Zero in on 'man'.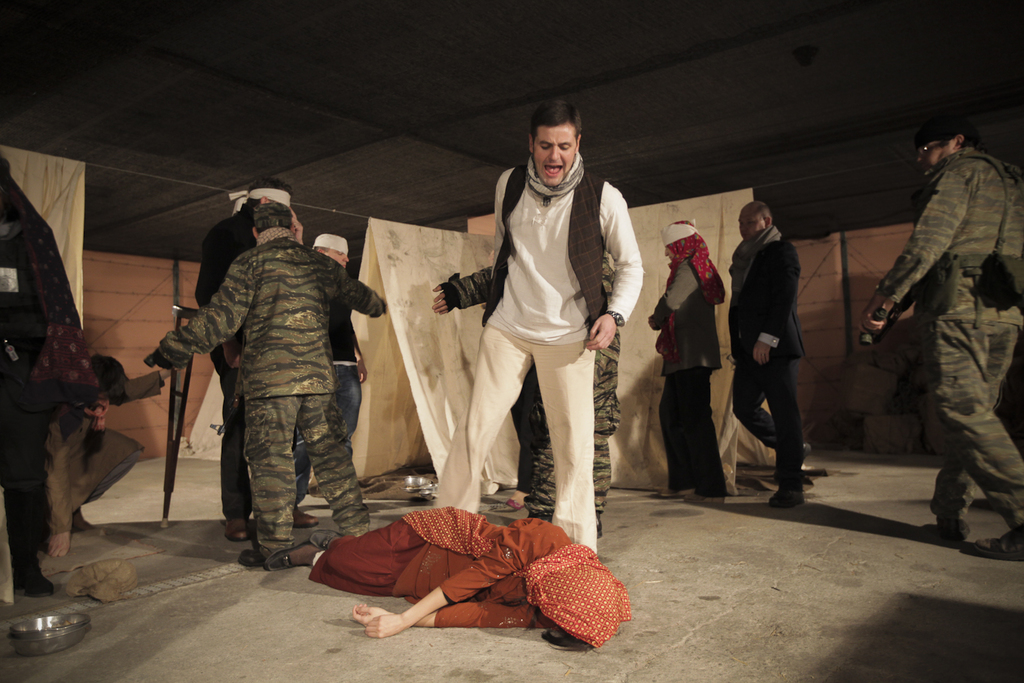
Zeroed in: <box>189,177,302,516</box>.
